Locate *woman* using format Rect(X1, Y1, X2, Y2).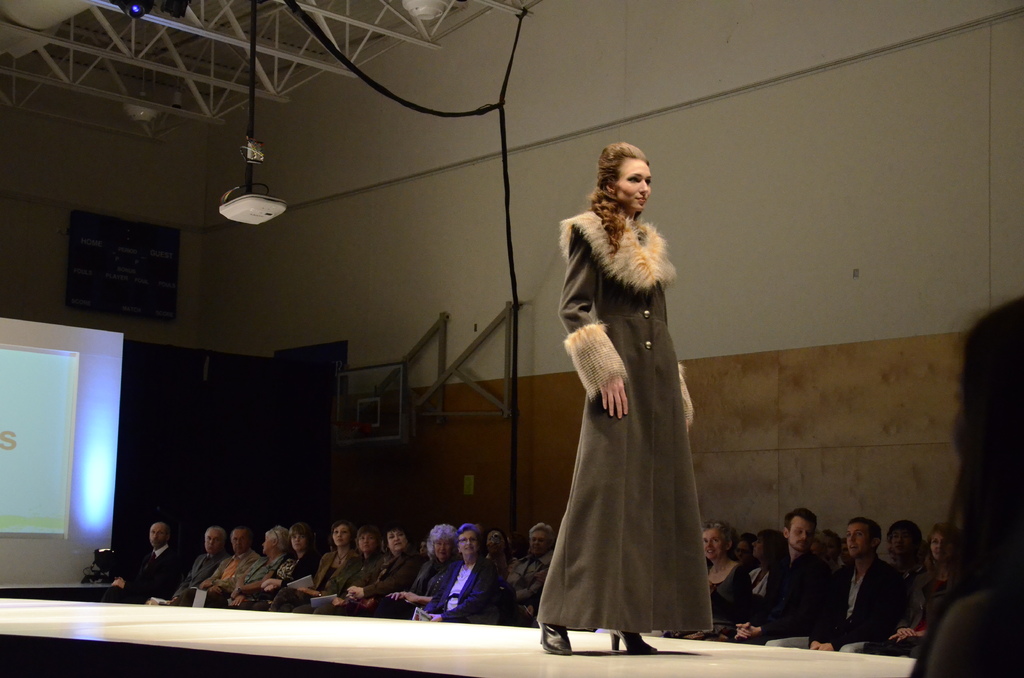
Rect(509, 517, 560, 618).
